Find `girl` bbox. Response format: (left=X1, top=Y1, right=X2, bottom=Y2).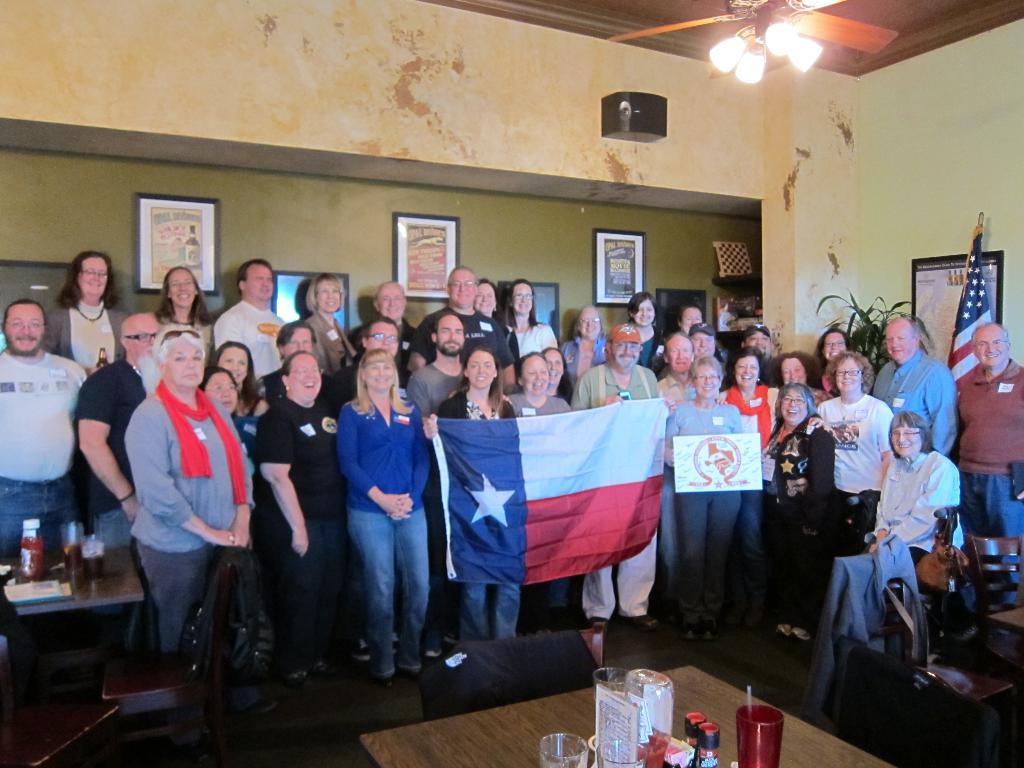
(left=664, top=360, right=751, bottom=631).
